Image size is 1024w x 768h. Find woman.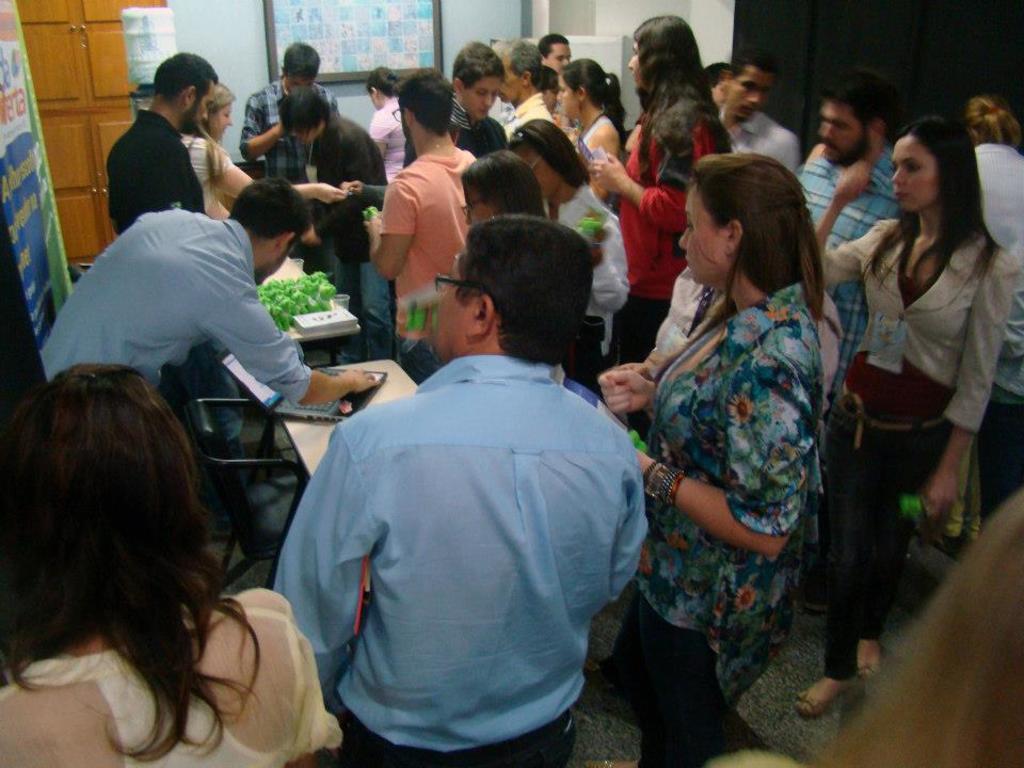
[583,13,737,434].
